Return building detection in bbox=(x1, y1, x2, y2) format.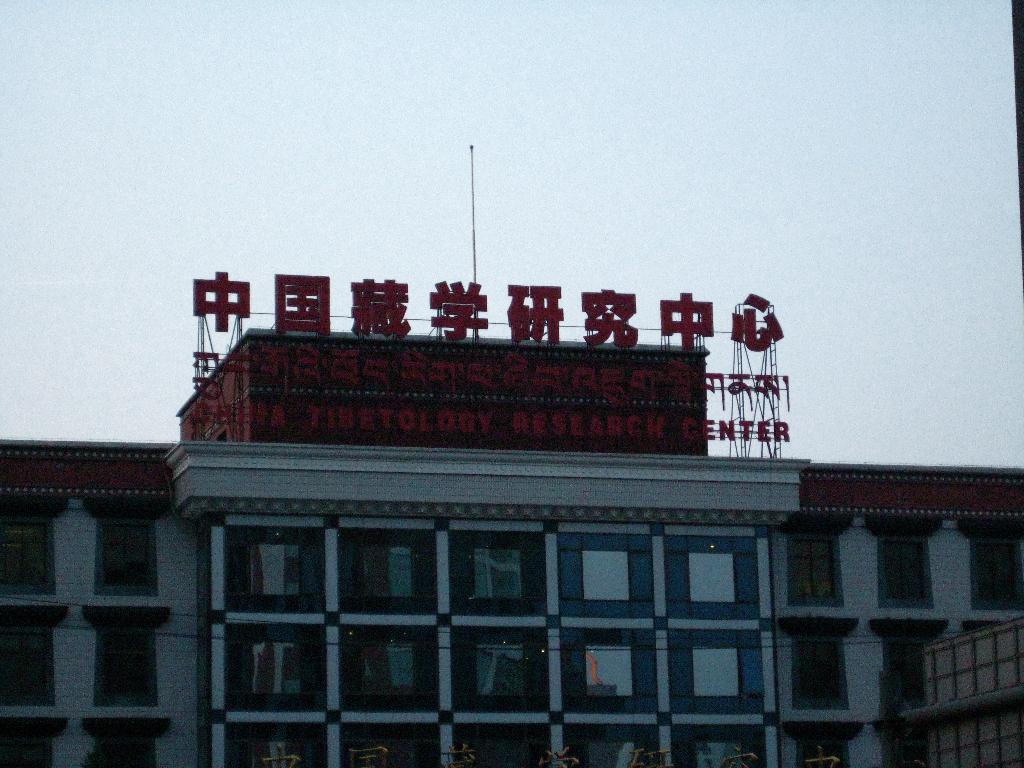
bbox=(5, 143, 1023, 767).
